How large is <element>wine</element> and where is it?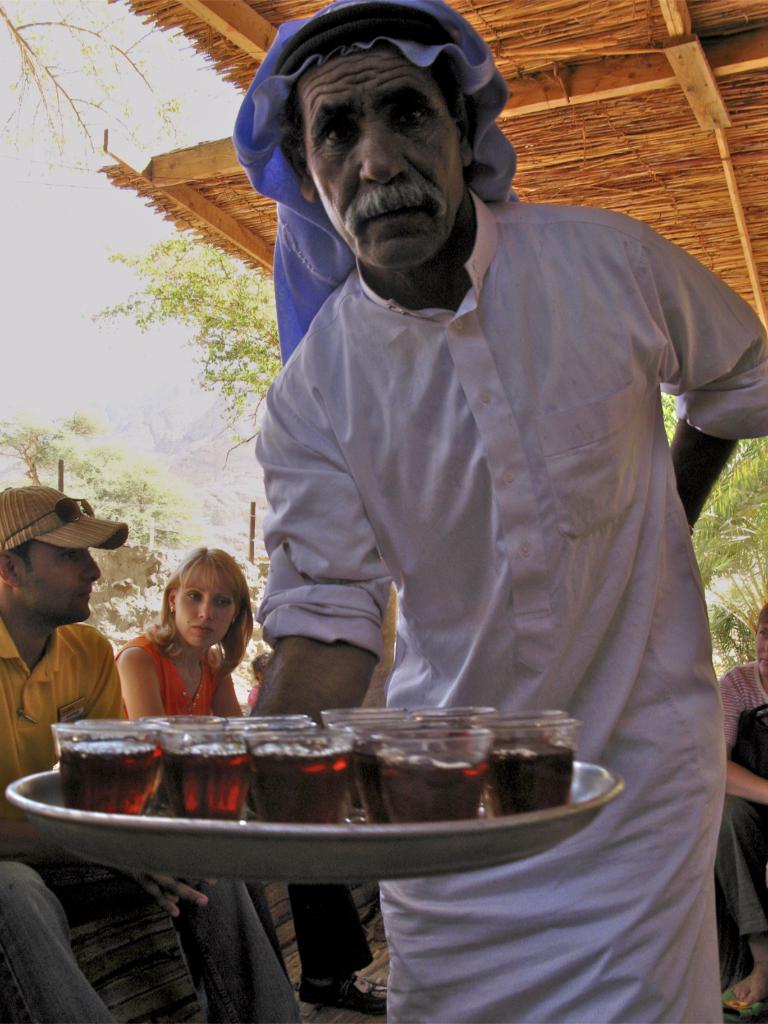
Bounding box: 355, 733, 378, 822.
